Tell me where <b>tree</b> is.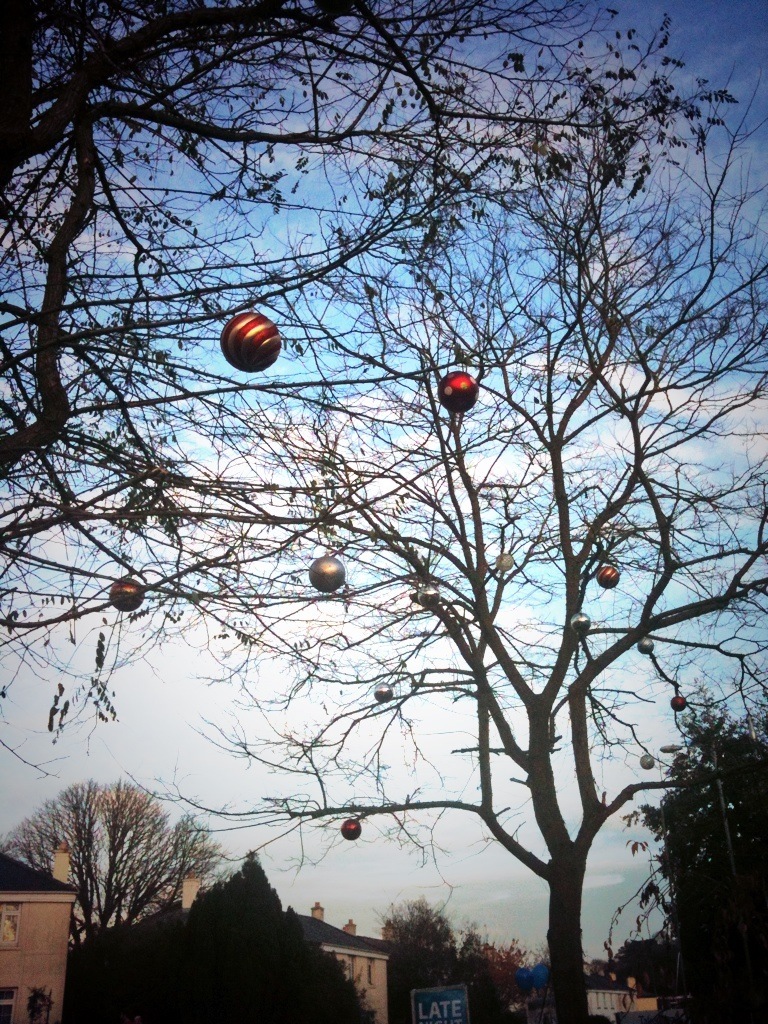
<b>tree</b> is at box=[373, 900, 465, 1008].
